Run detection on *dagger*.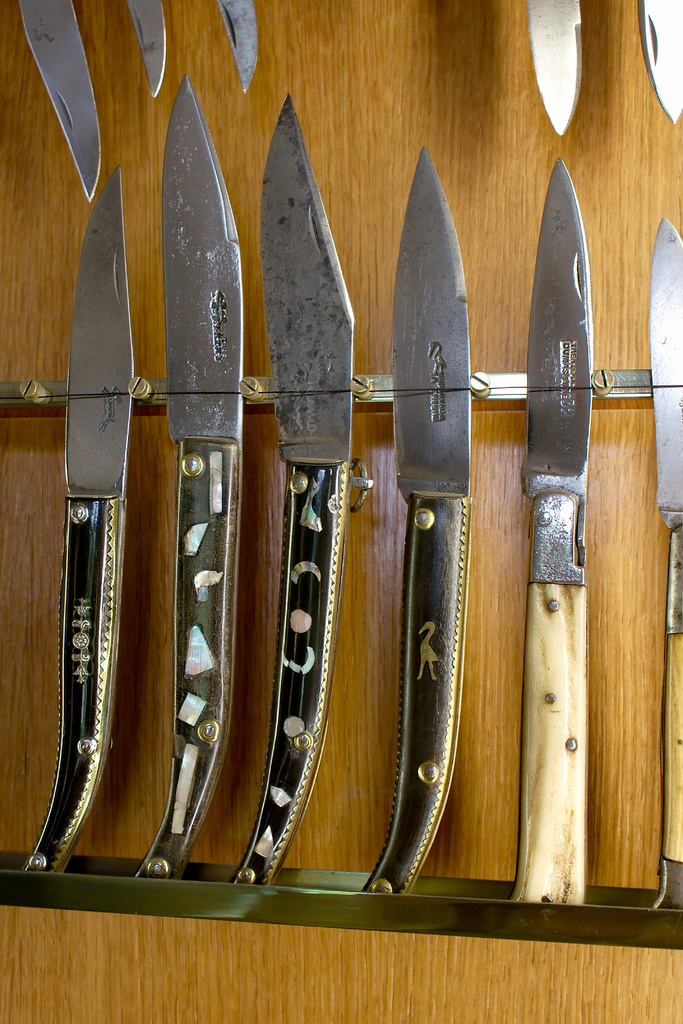
Result: <box>10,0,95,200</box>.
